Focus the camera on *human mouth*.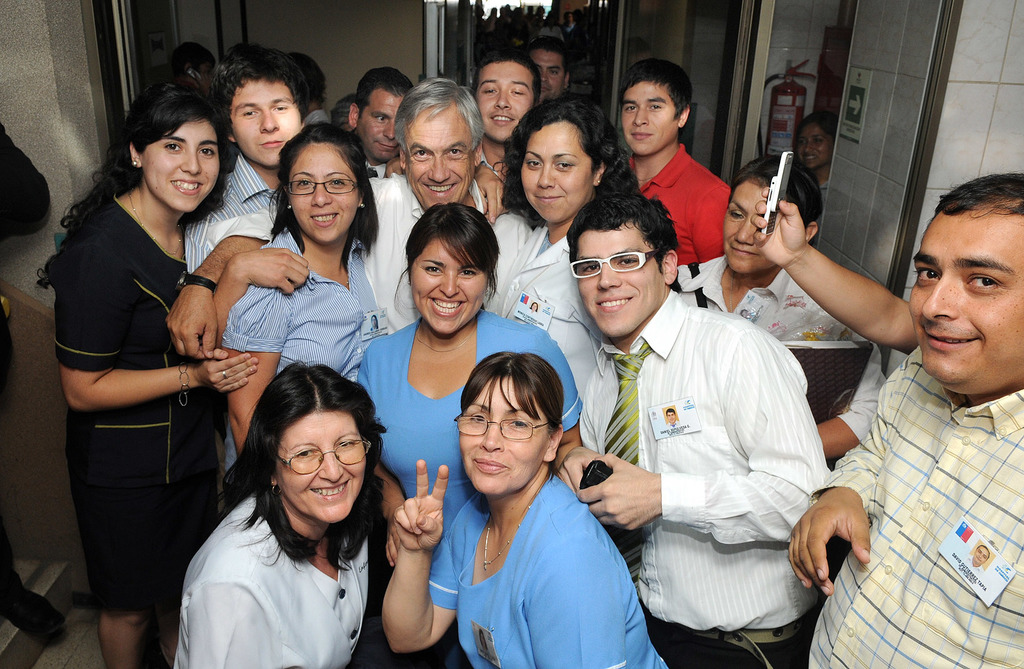
Focus region: <box>536,195,561,202</box>.
